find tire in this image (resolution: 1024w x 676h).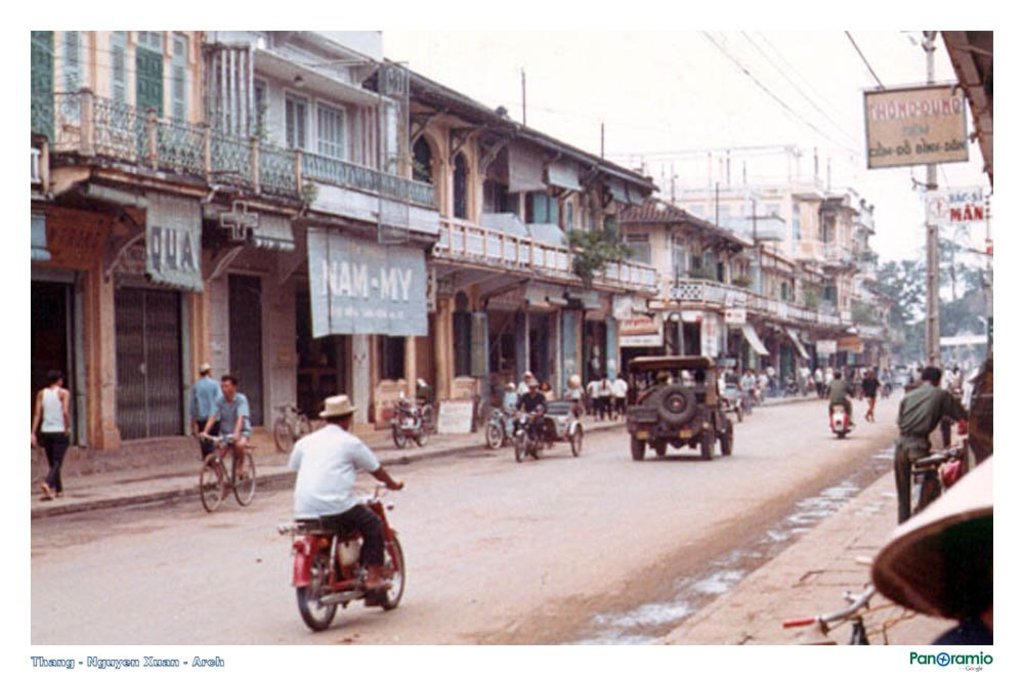
[left=733, top=400, right=745, bottom=426].
